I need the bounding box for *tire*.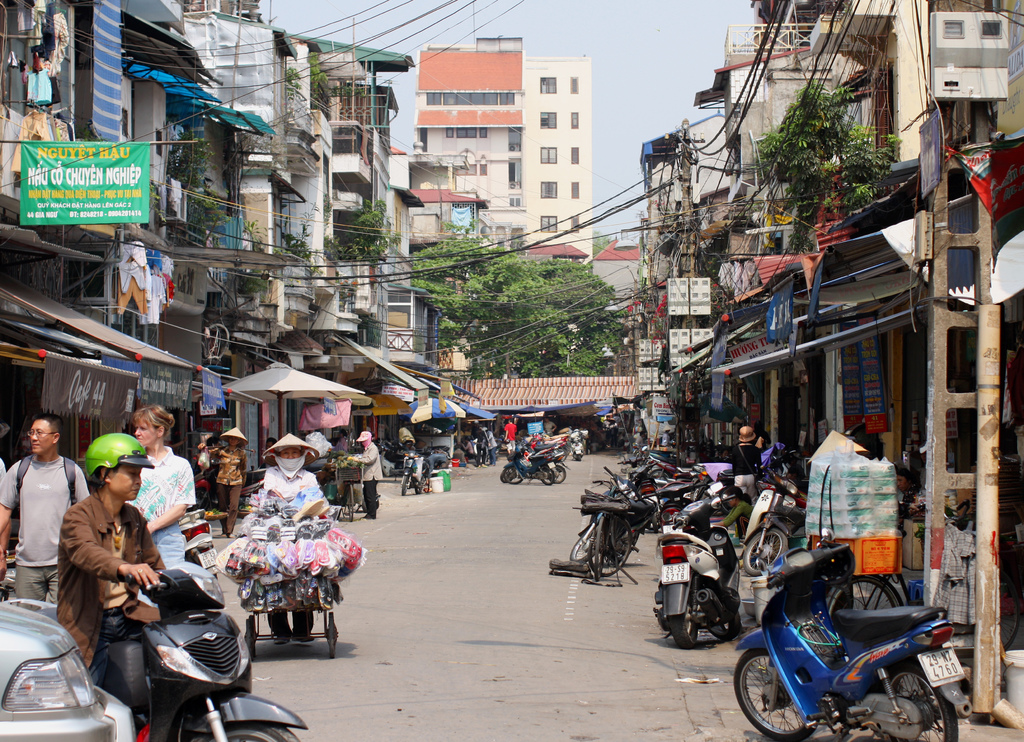
Here it is: 209/720/295/741.
